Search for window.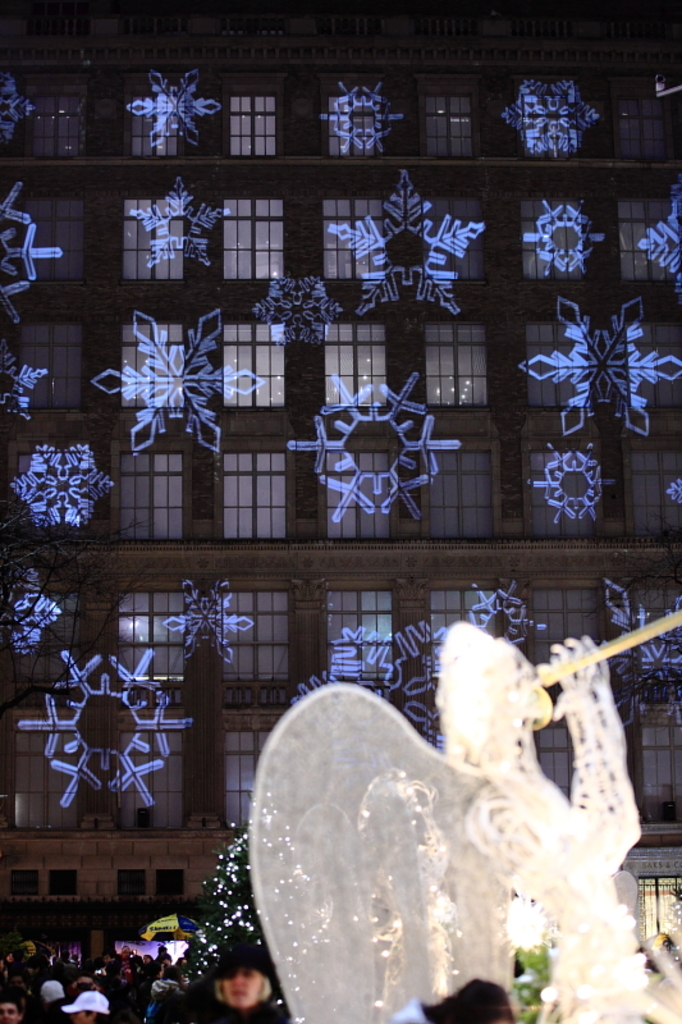
Found at {"x1": 319, "y1": 73, "x2": 392, "y2": 157}.
